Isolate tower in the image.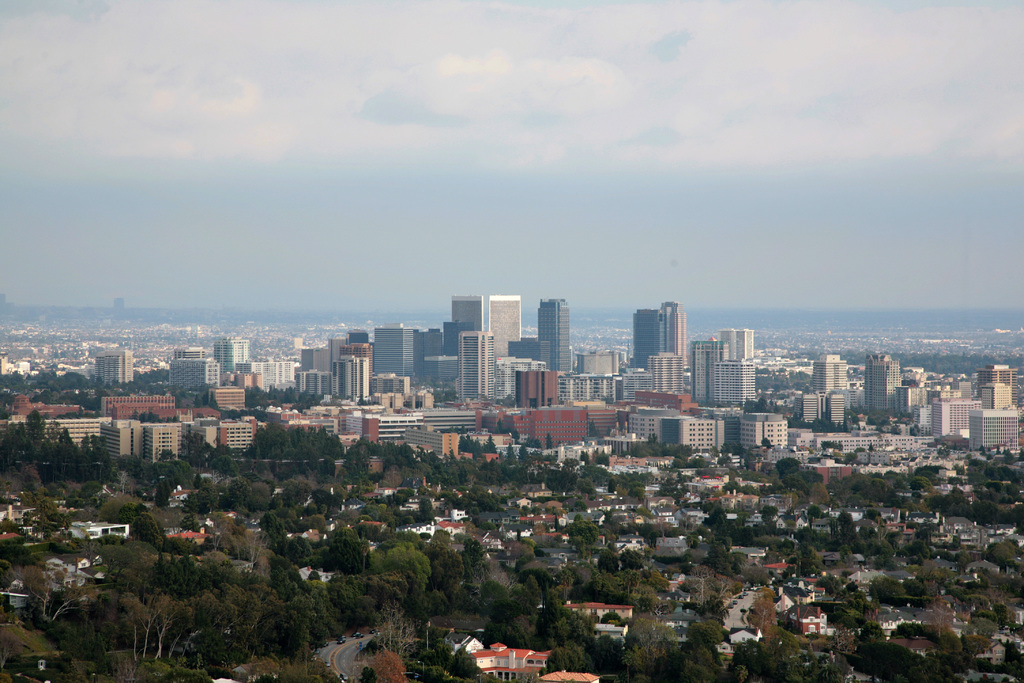
Isolated region: left=328, top=354, right=367, bottom=402.
